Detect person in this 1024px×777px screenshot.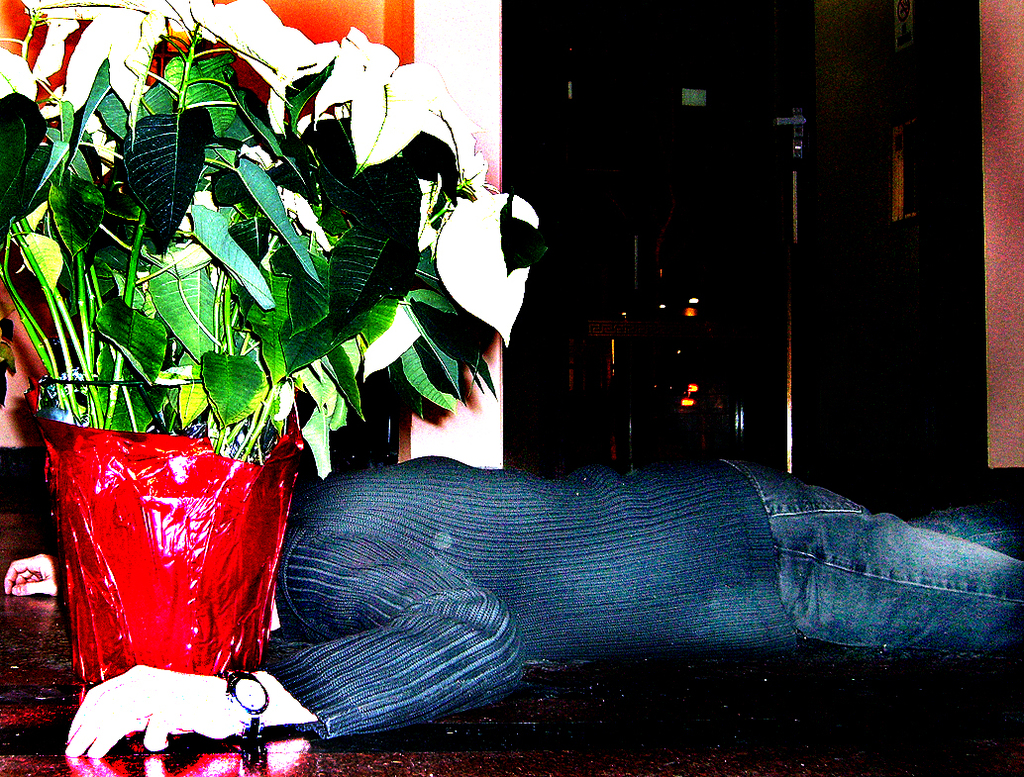
Detection: region(0, 450, 1023, 763).
